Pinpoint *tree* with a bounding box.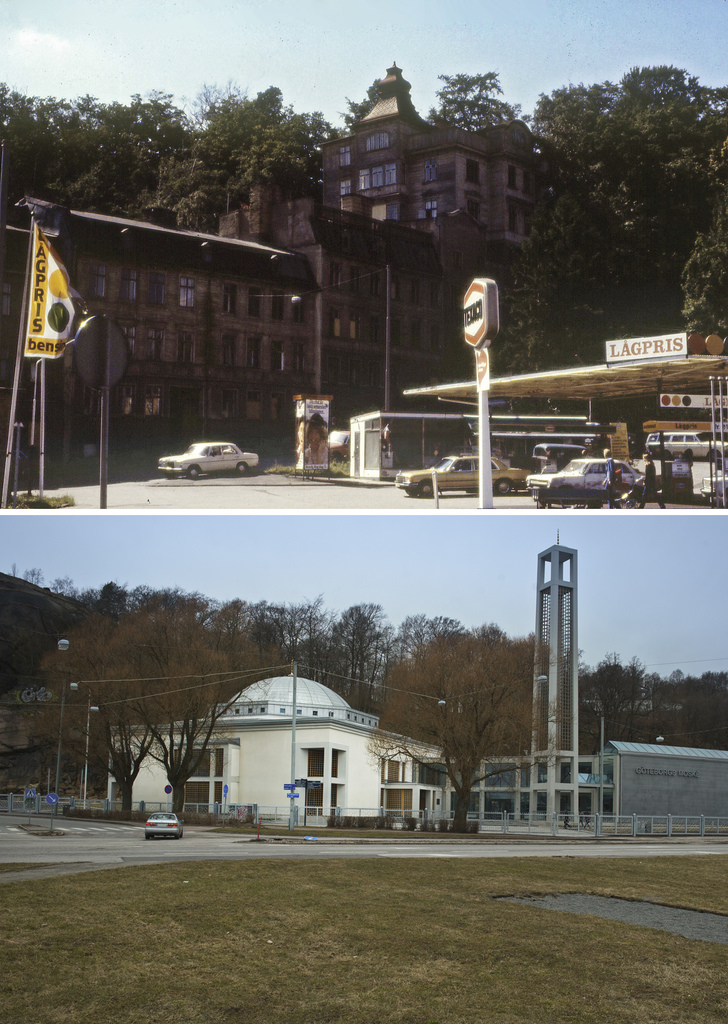
l=598, t=63, r=727, b=183.
